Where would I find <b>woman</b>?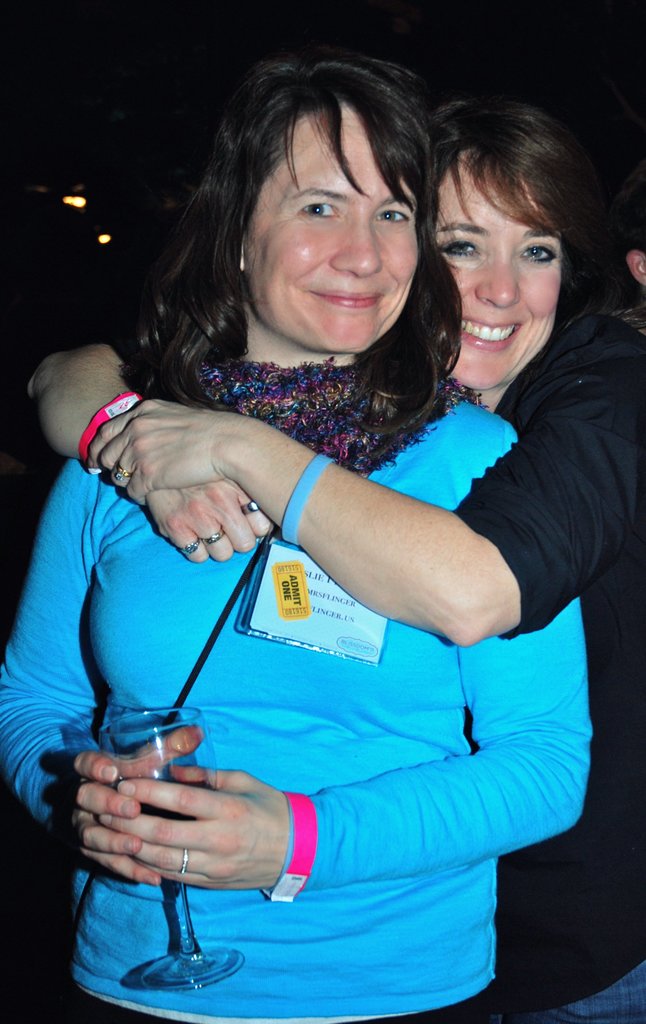
At bbox(0, 22, 599, 1021).
